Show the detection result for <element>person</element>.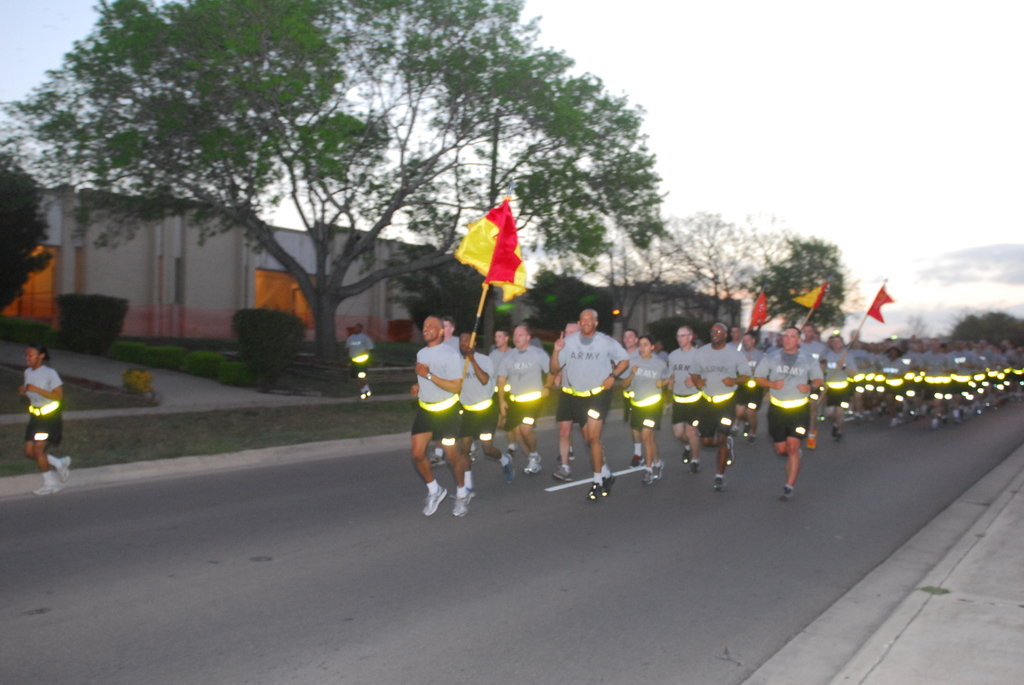
Rect(753, 328, 828, 497).
